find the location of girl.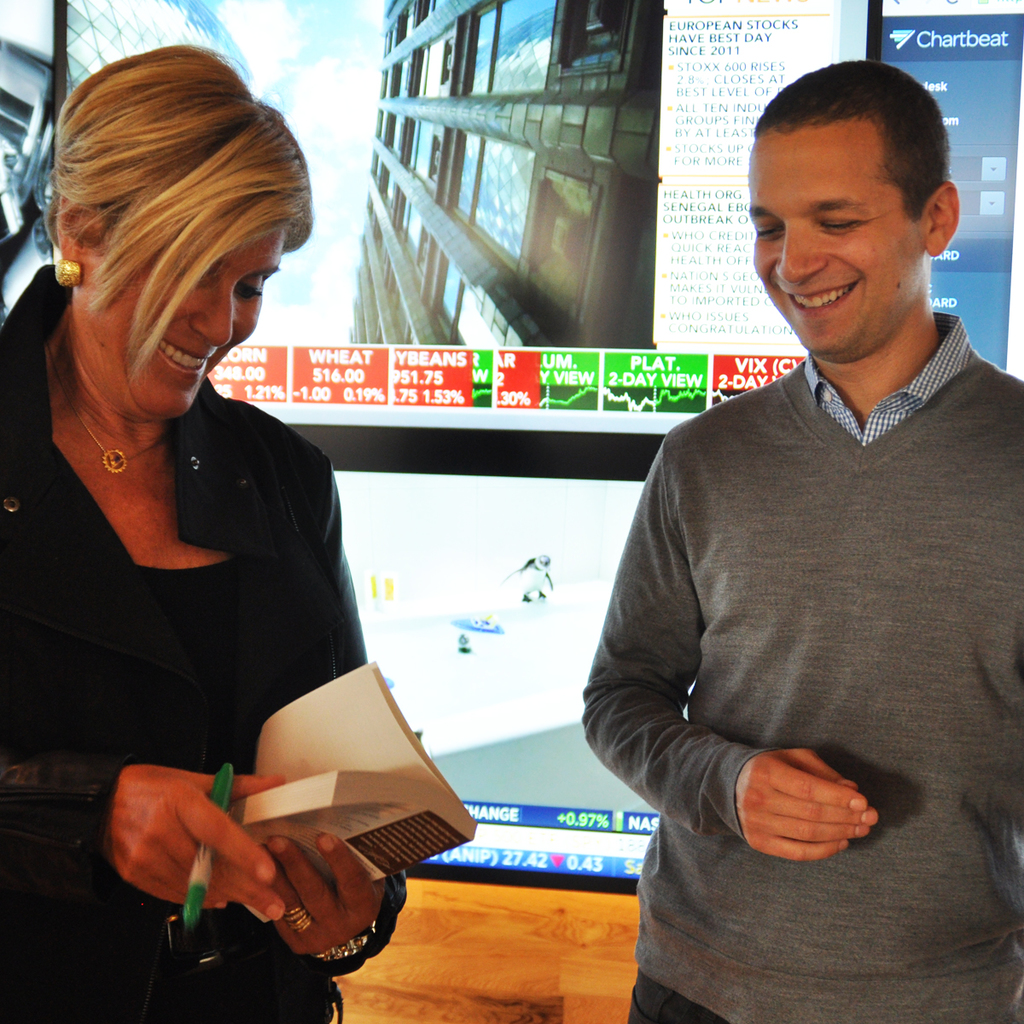
Location: (0, 50, 480, 1023).
